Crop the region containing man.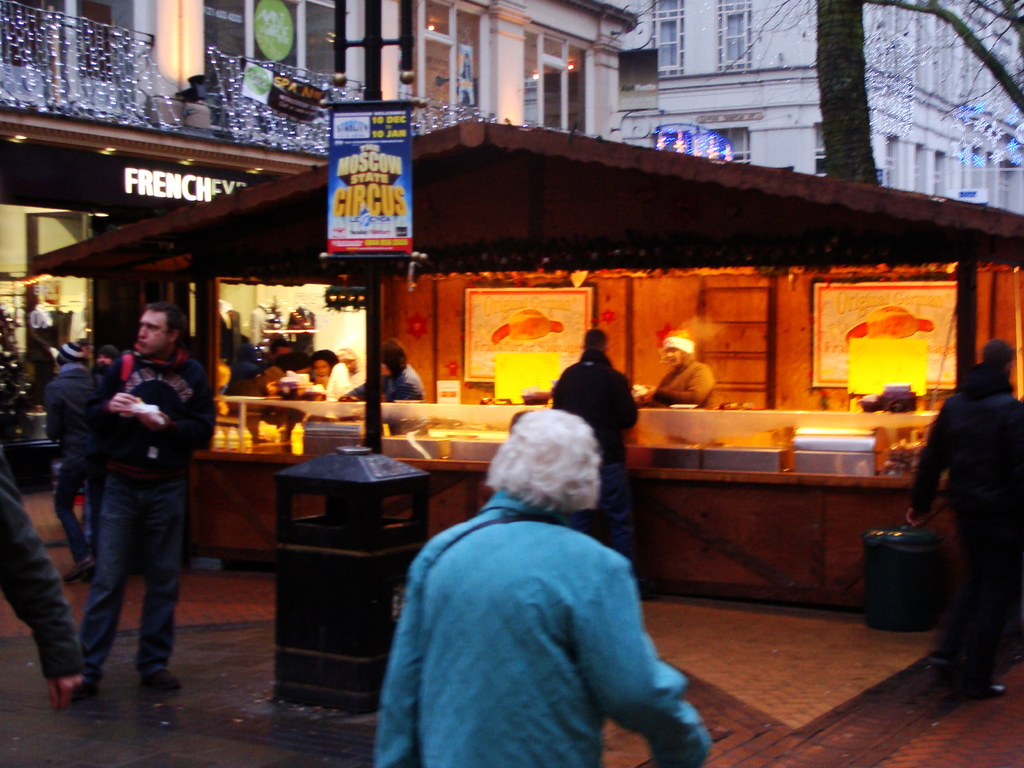
Crop region: x1=904 y1=340 x2=1021 y2=698.
